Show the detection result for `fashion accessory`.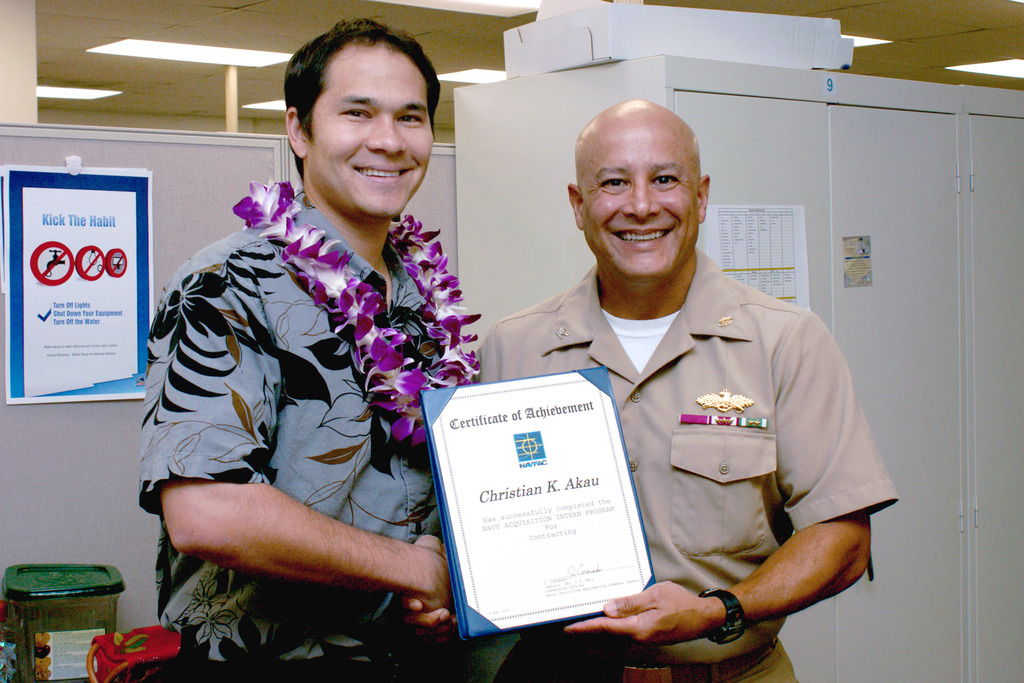
BBox(699, 587, 746, 642).
